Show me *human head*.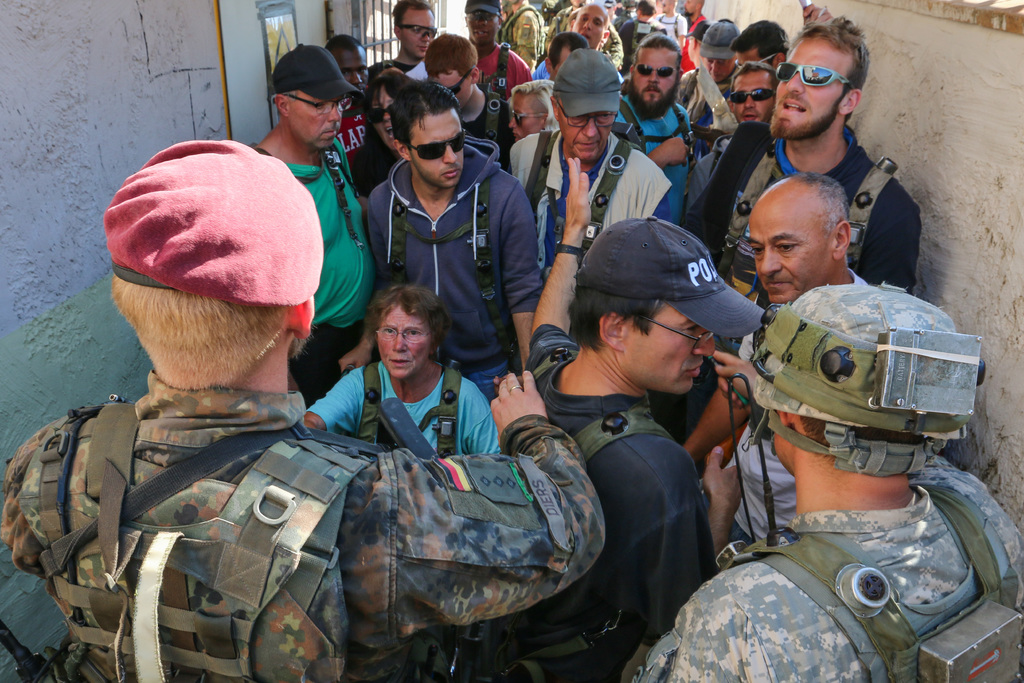
*human head* is here: region(568, 0, 589, 10).
